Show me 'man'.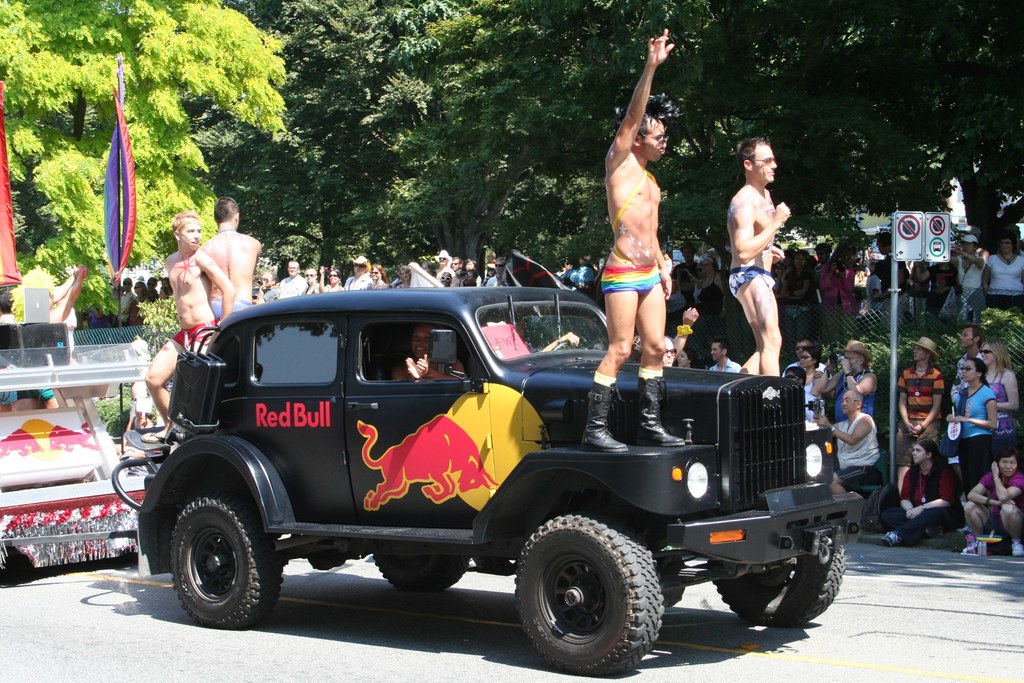
'man' is here: 396 326 467 384.
